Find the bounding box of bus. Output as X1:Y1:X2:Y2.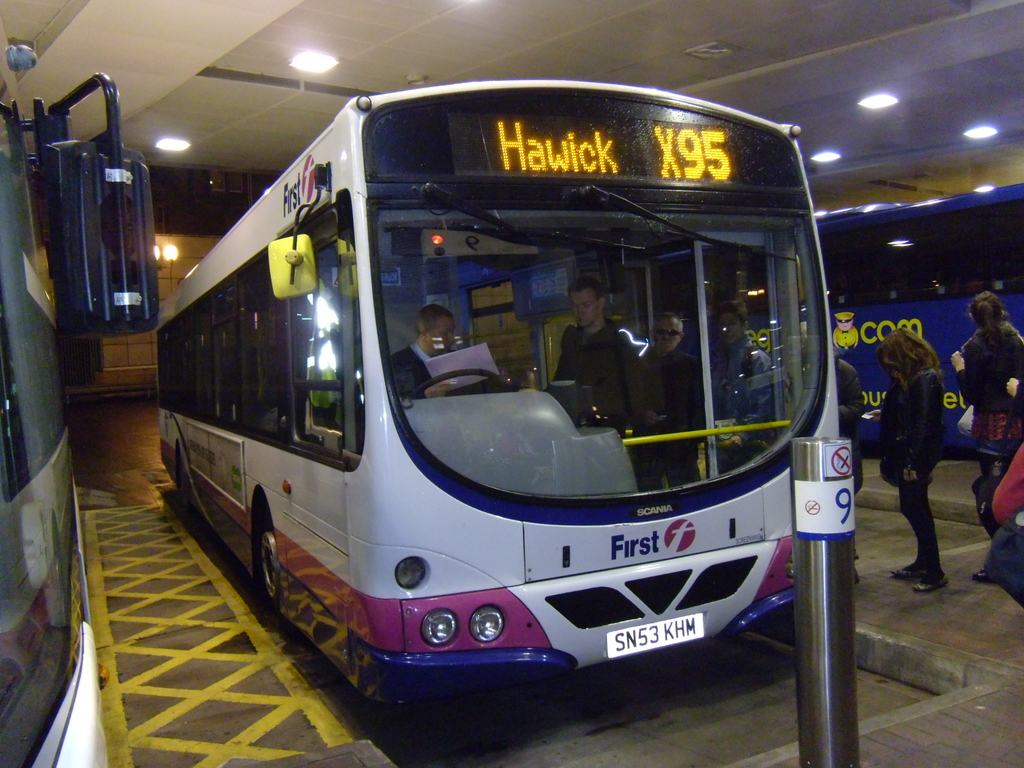
0:70:166:767.
